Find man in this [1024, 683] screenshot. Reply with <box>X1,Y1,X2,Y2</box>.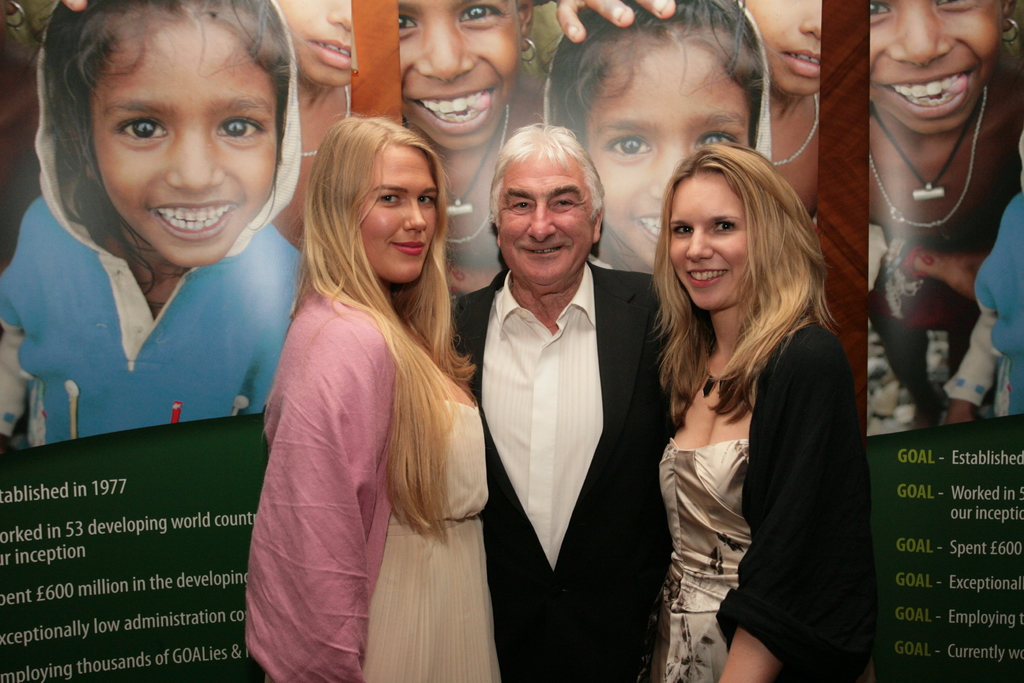
<box>449,119,691,682</box>.
